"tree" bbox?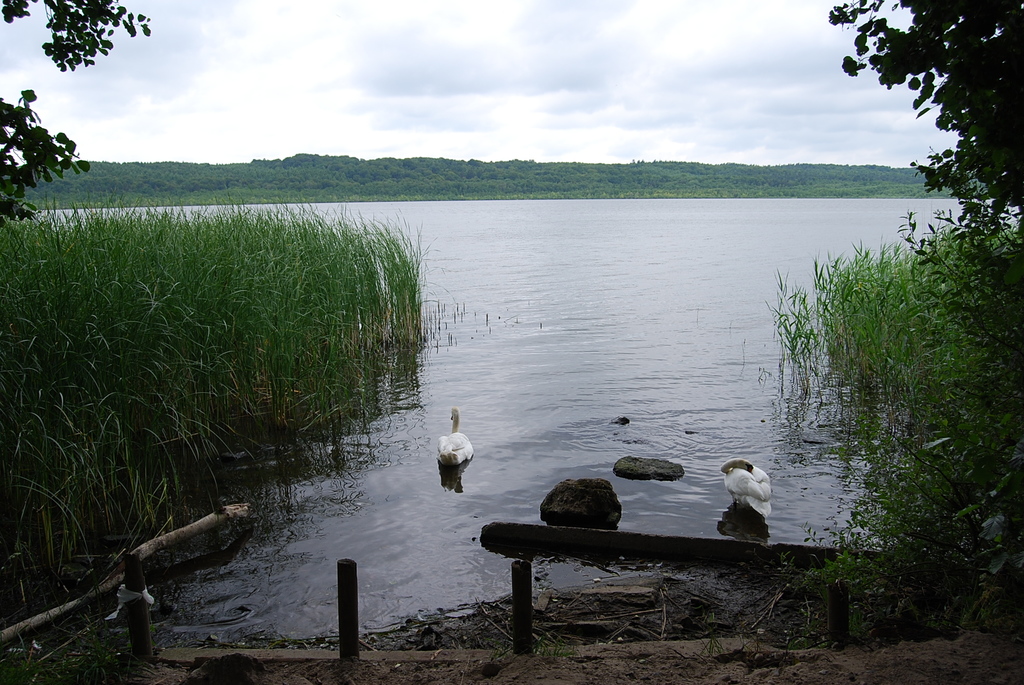
{"left": 824, "top": 0, "right": 1023, "bottom": 233}
